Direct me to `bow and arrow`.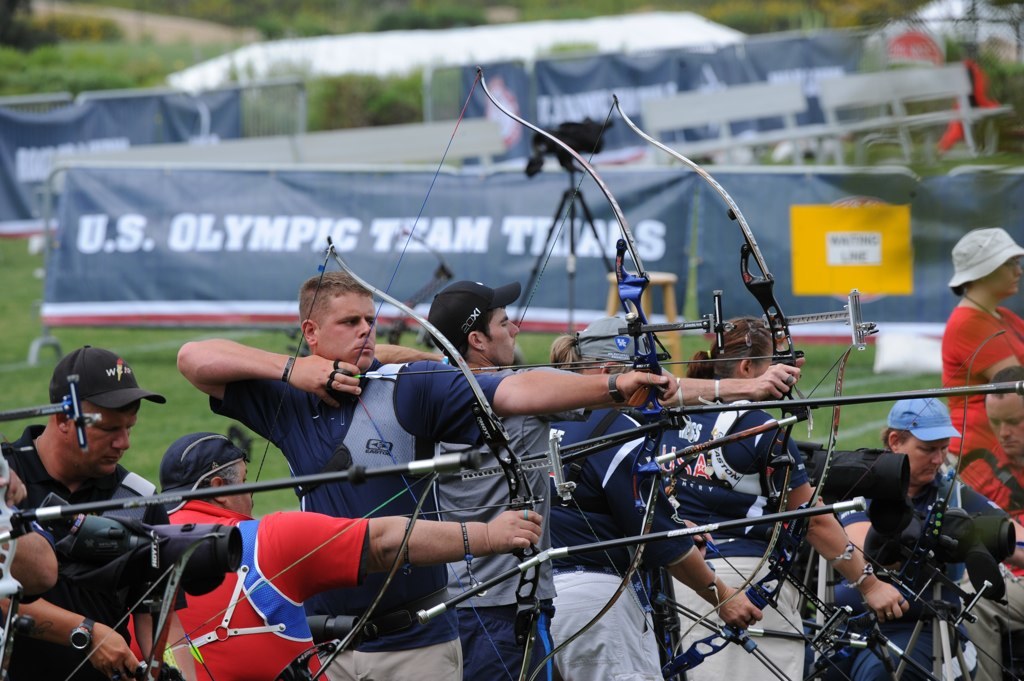
Direction: <region>355, 61, 736, 680</region>.
